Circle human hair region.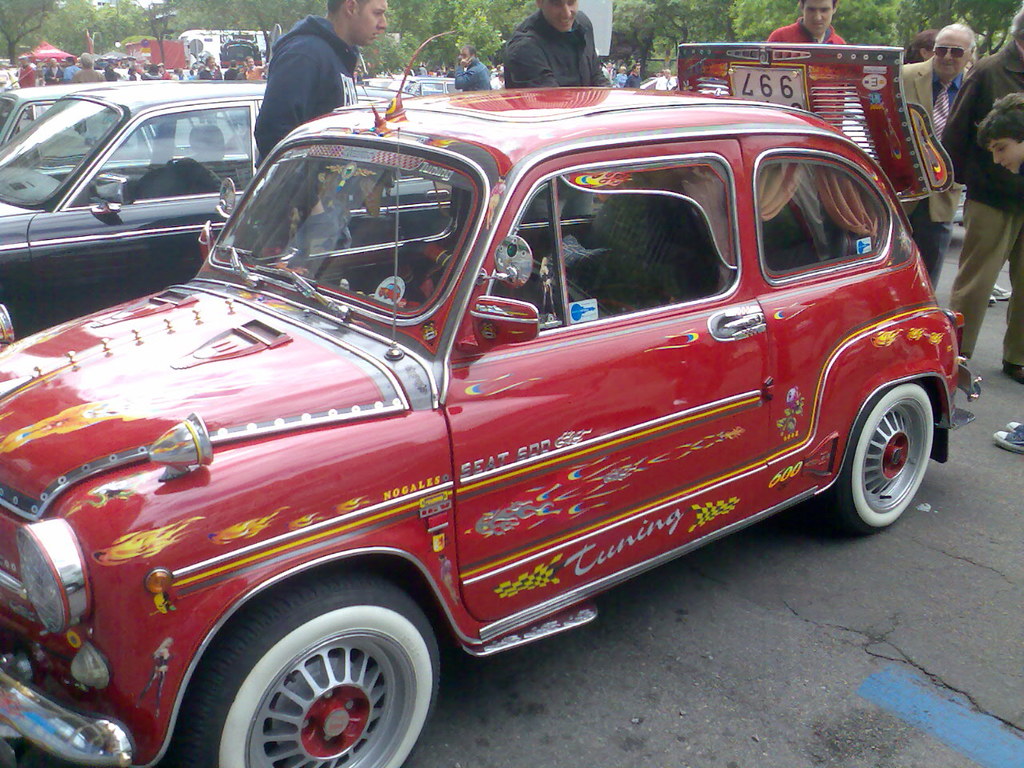
Region: x1=327, y1=0, x2=374, y2=21.
